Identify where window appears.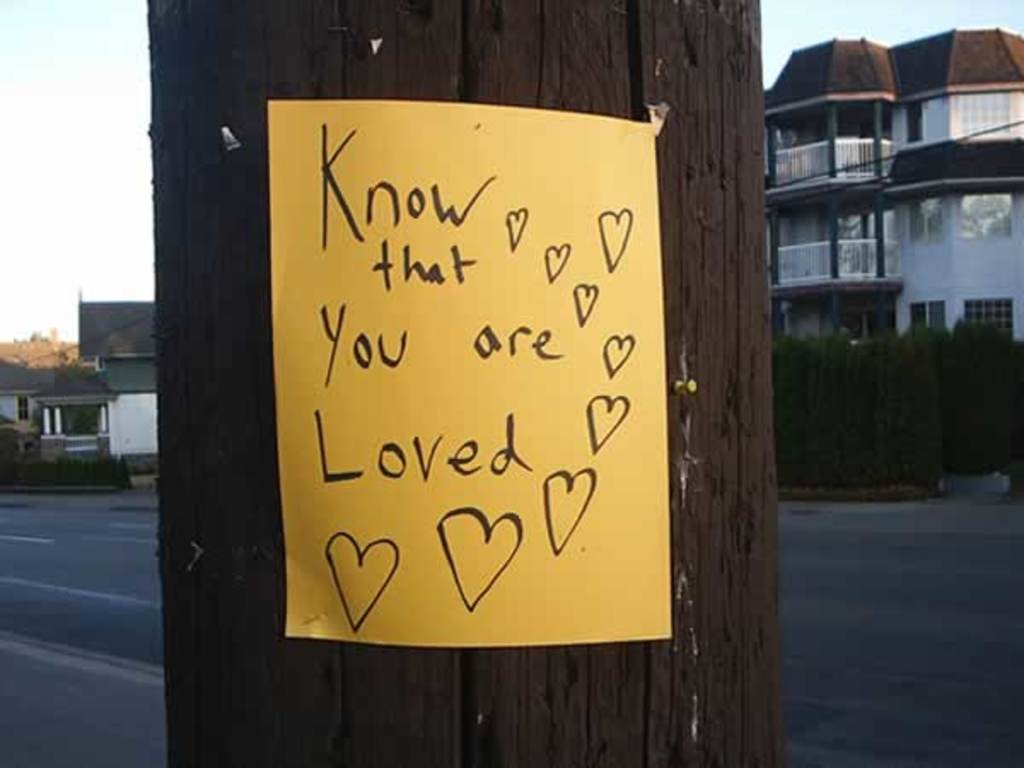
Appears at [left=966, top=300, right=1017, bottom=333].
